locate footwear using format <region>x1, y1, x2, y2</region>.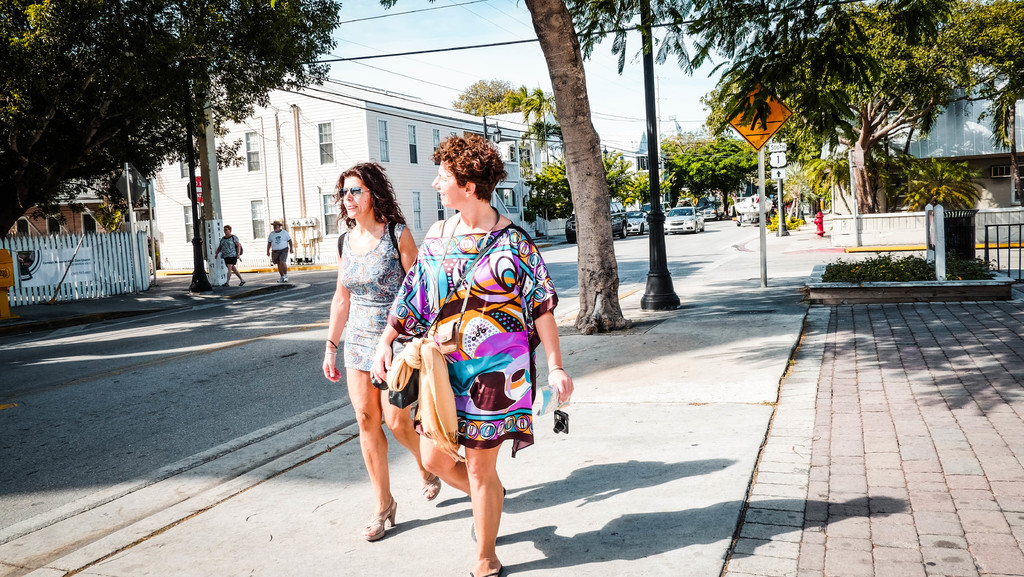
<region>416, 469, 444, 501</region>.
